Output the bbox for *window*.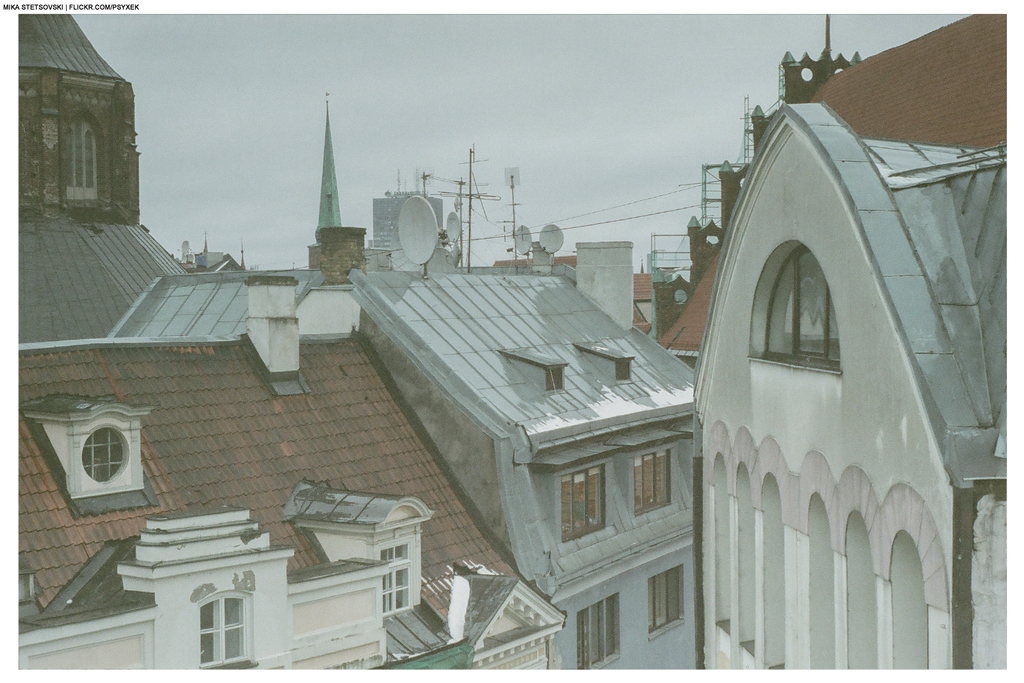
[left=749, top=243, right=850, bottom=371].
